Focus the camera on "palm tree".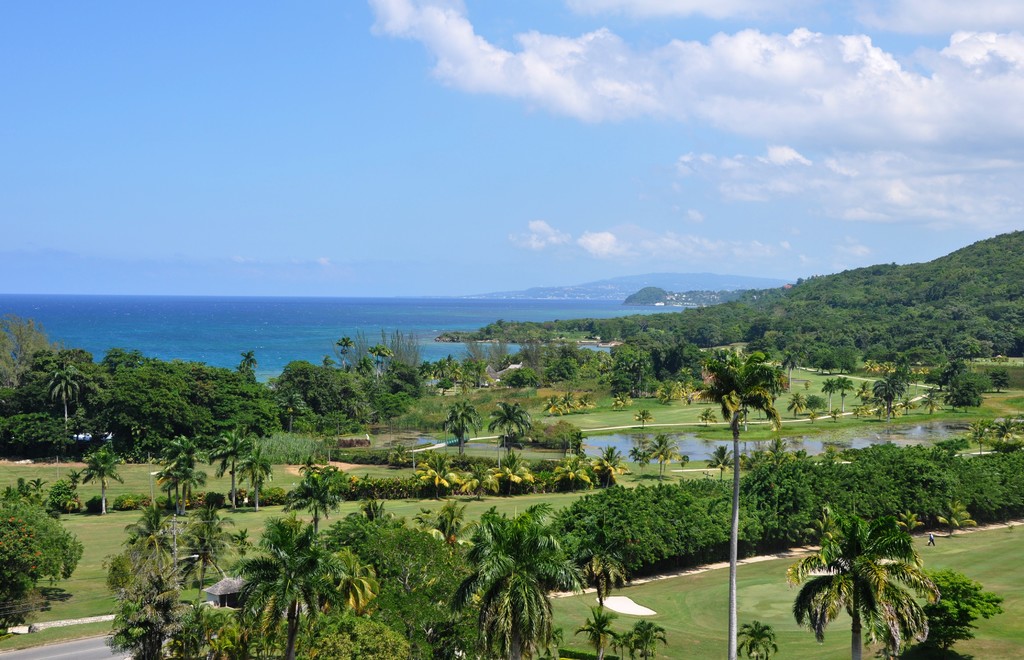
Focus region: [left=582, top=599, right=623, bottom=659].
